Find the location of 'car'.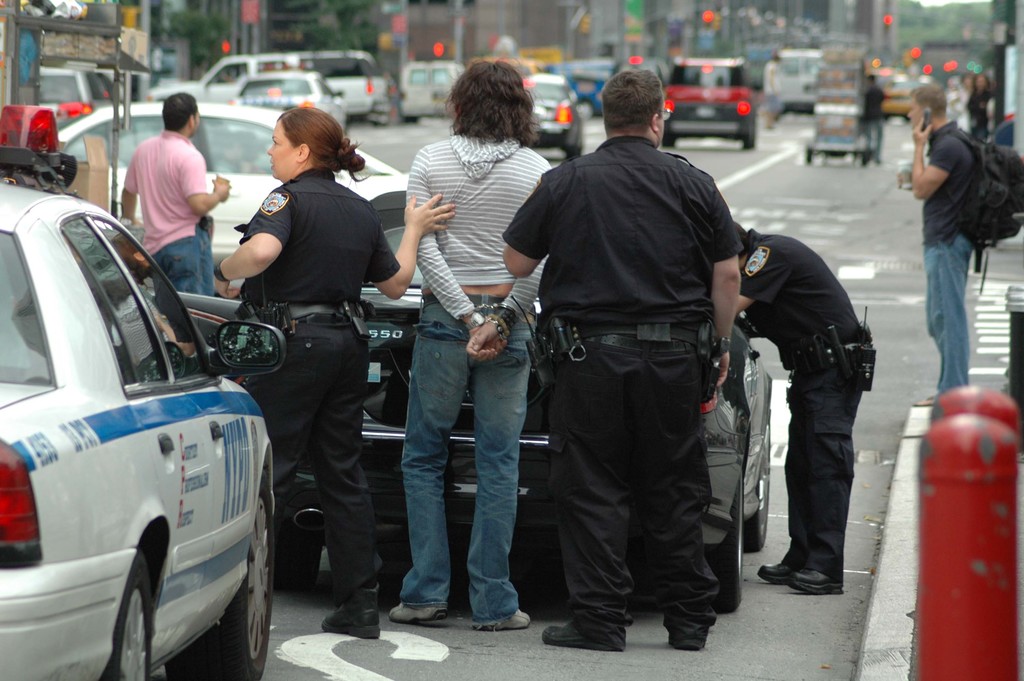
Location: bbox=[179, 184, 776, 616].
